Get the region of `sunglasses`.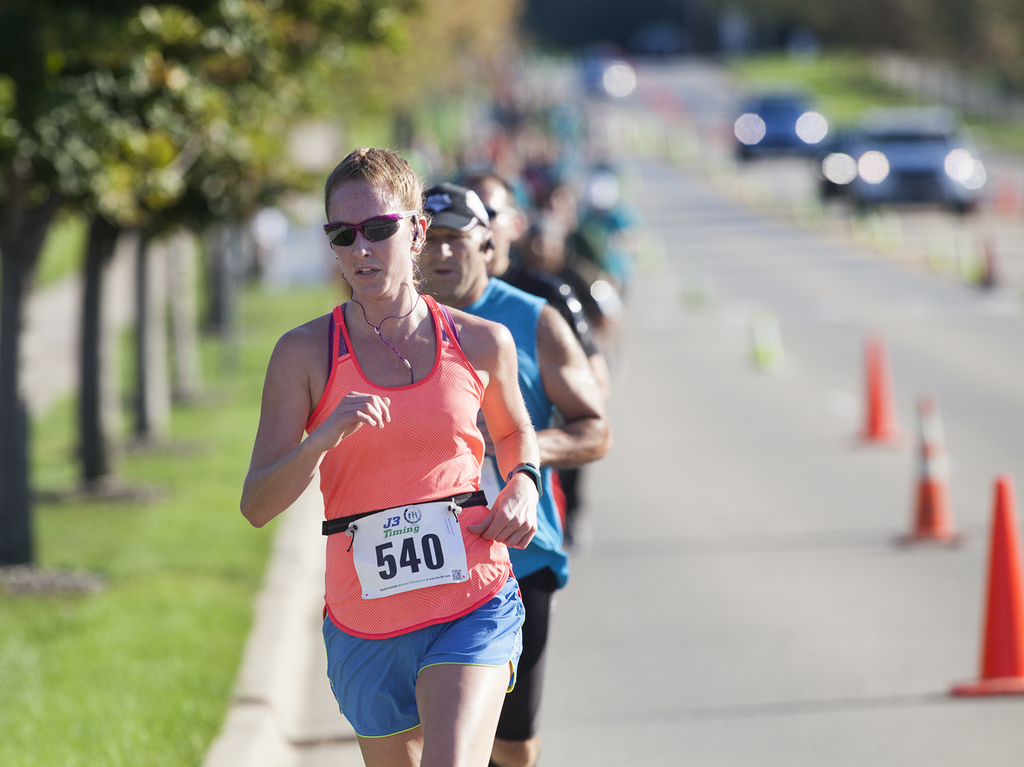
l=323, t=212, r=419, b=243.
